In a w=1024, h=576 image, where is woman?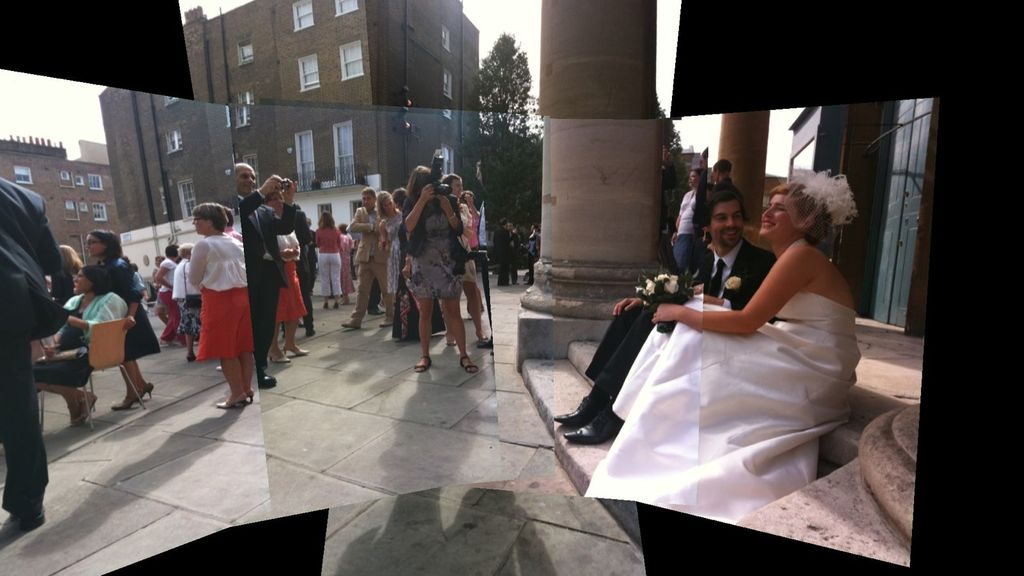
(154, 244, 184, 337).
